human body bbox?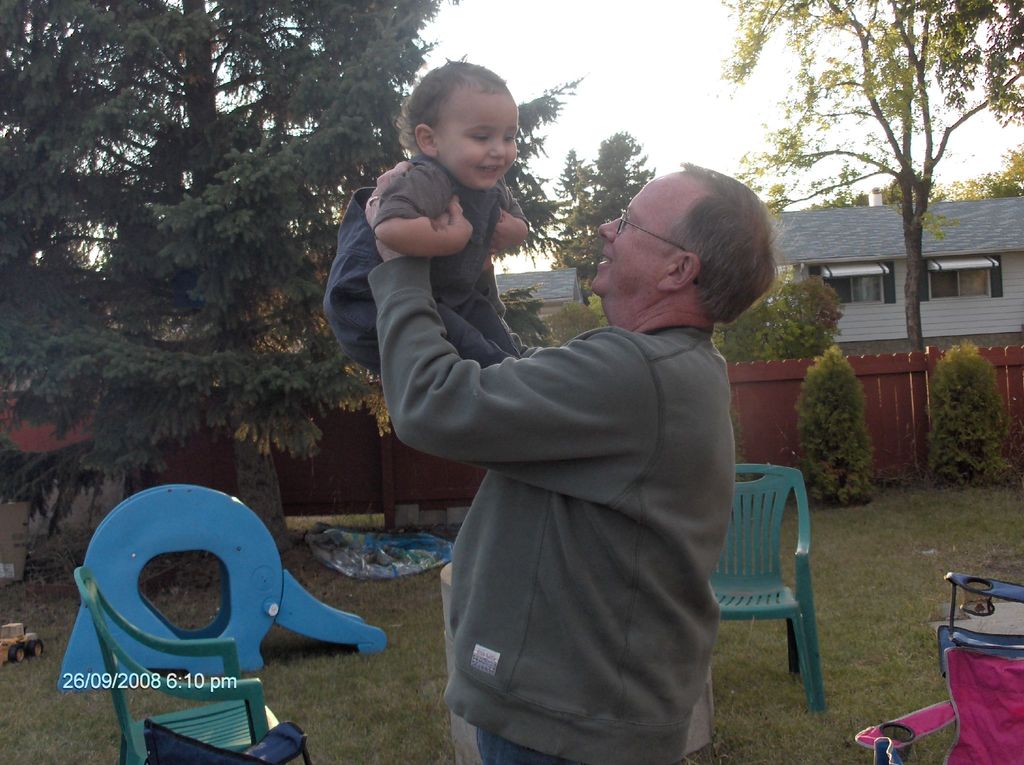
x1=323 y1=56 x2=531 y2=368
